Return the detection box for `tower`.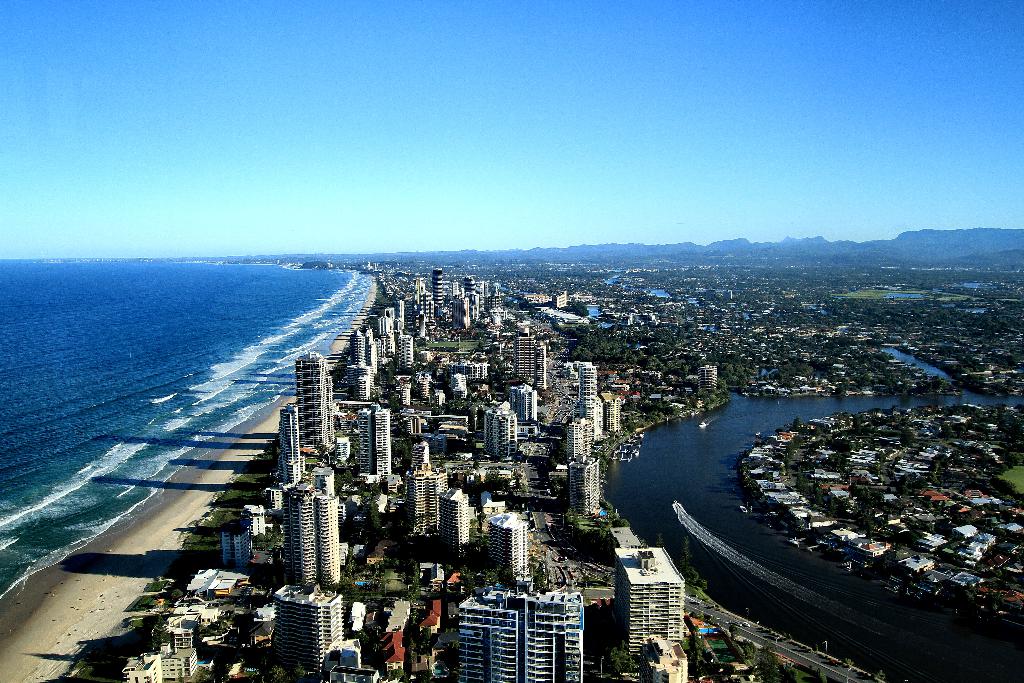
489,513,530,582.
